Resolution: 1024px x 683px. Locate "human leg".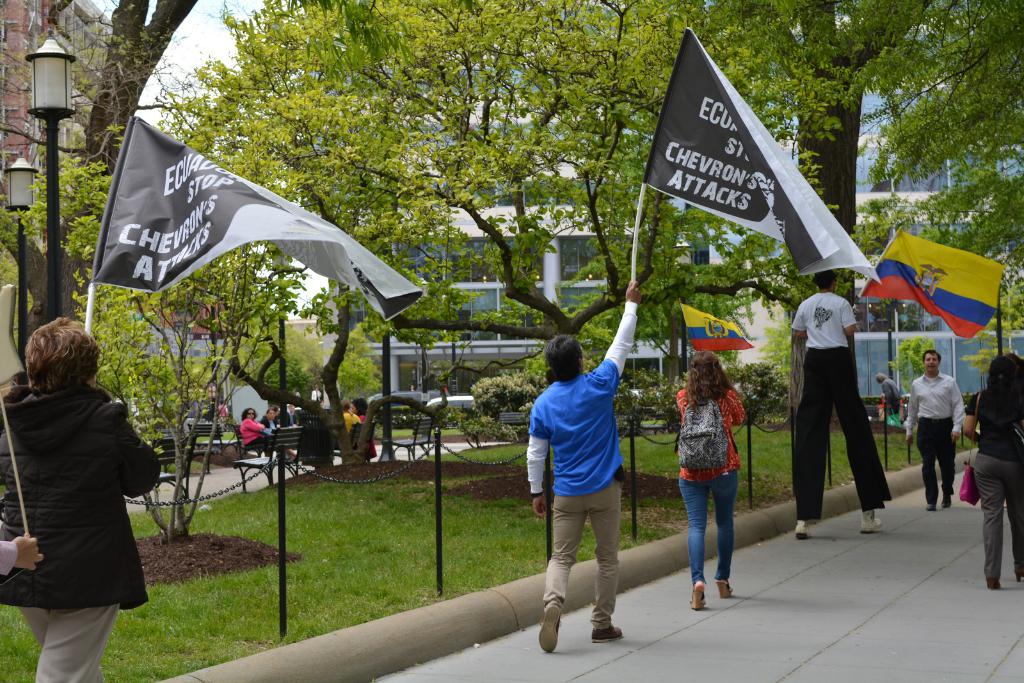
{"left": 594, "top": 486, "right": 619, "bottom": 643}.
